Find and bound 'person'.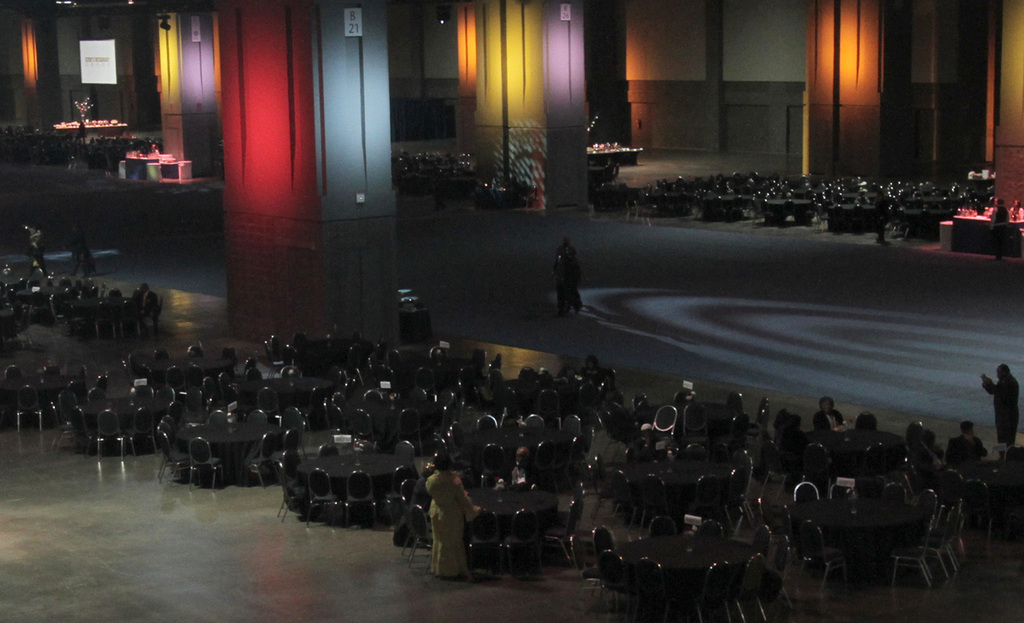
Bound: rect(991, 198, 1009, 264).
